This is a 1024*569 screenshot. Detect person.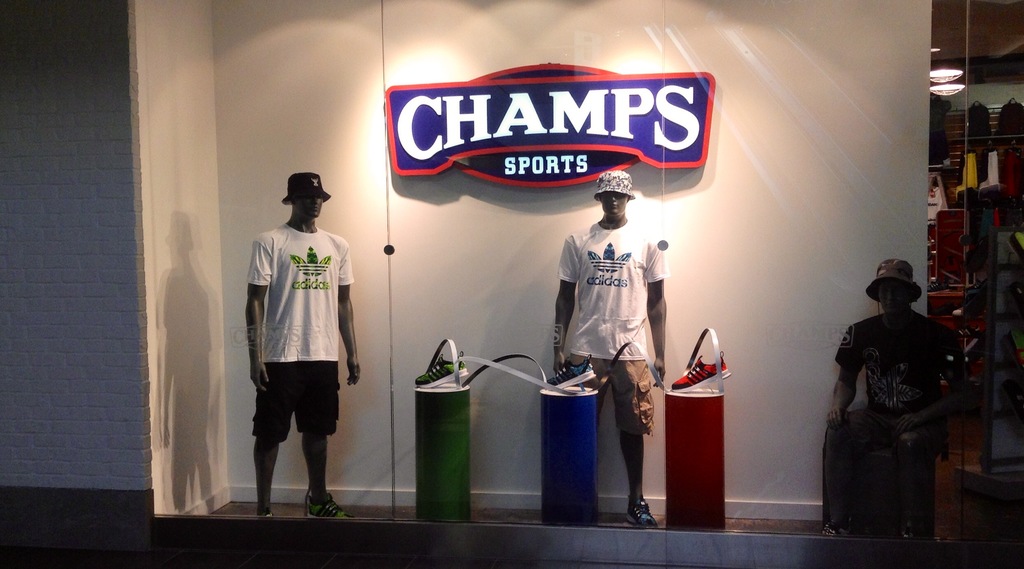
826 260 977 544.
